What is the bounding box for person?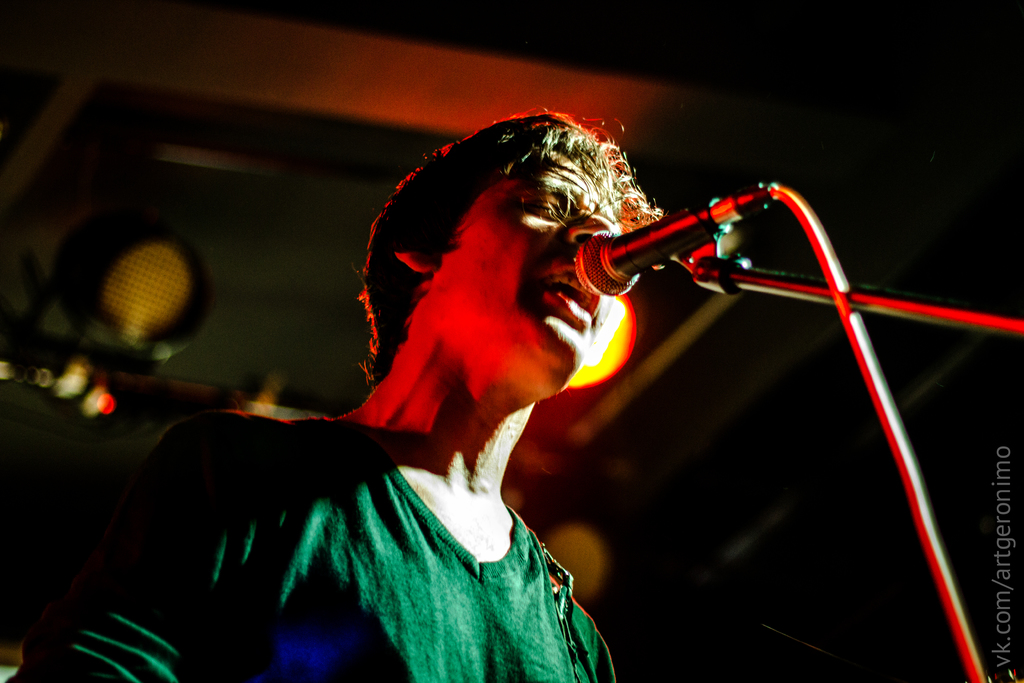
l=4, t=109, r=664, b=682.
